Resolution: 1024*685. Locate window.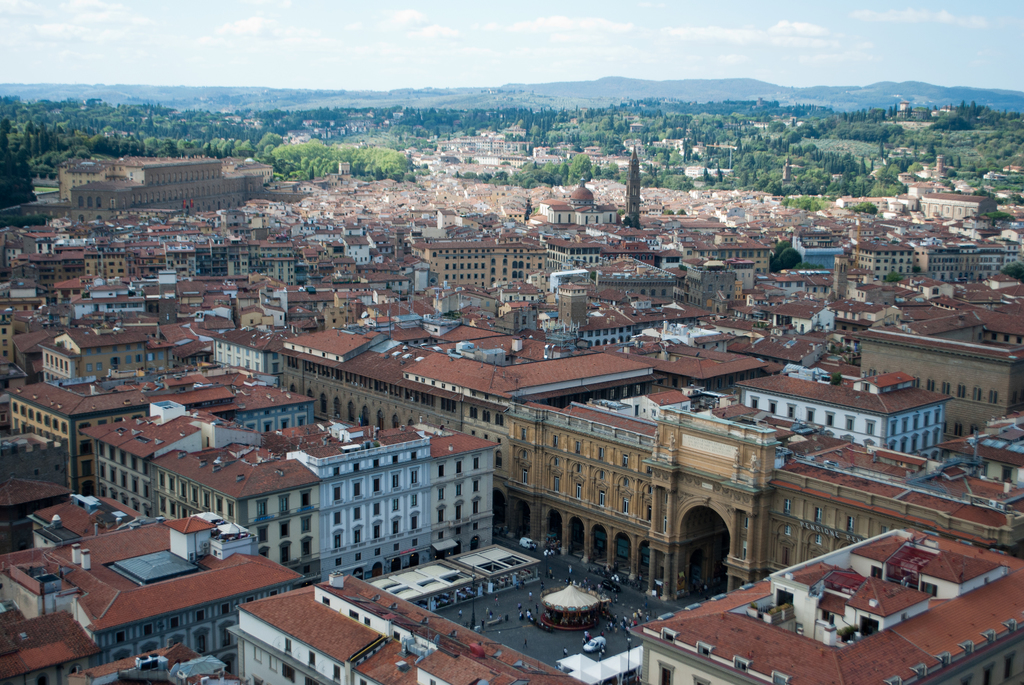
x1=297, y1=418, x2=303, y2=423.
